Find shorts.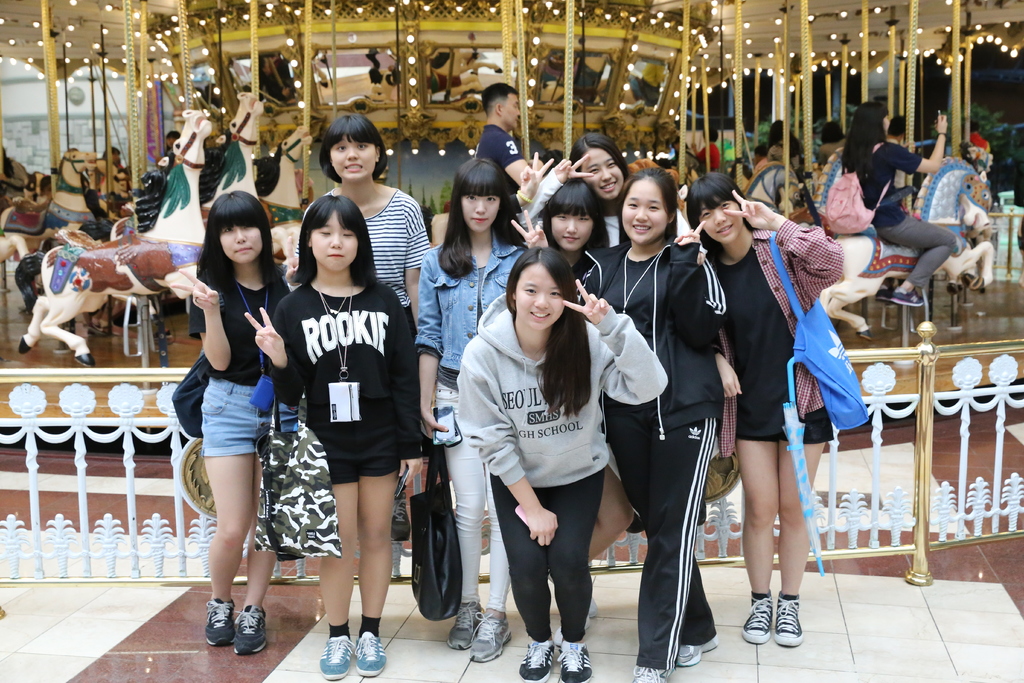
select_region(326, 459, 409, 488).
